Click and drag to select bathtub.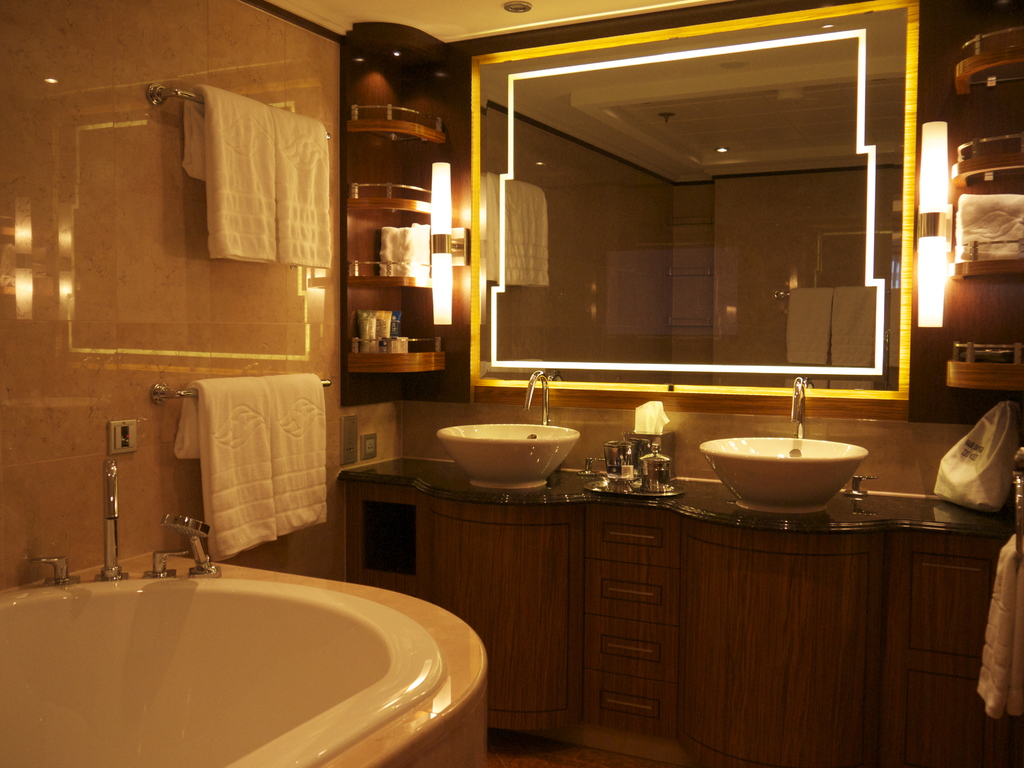
Selection: x1=0 y1=456 x2=492 y2=767.
